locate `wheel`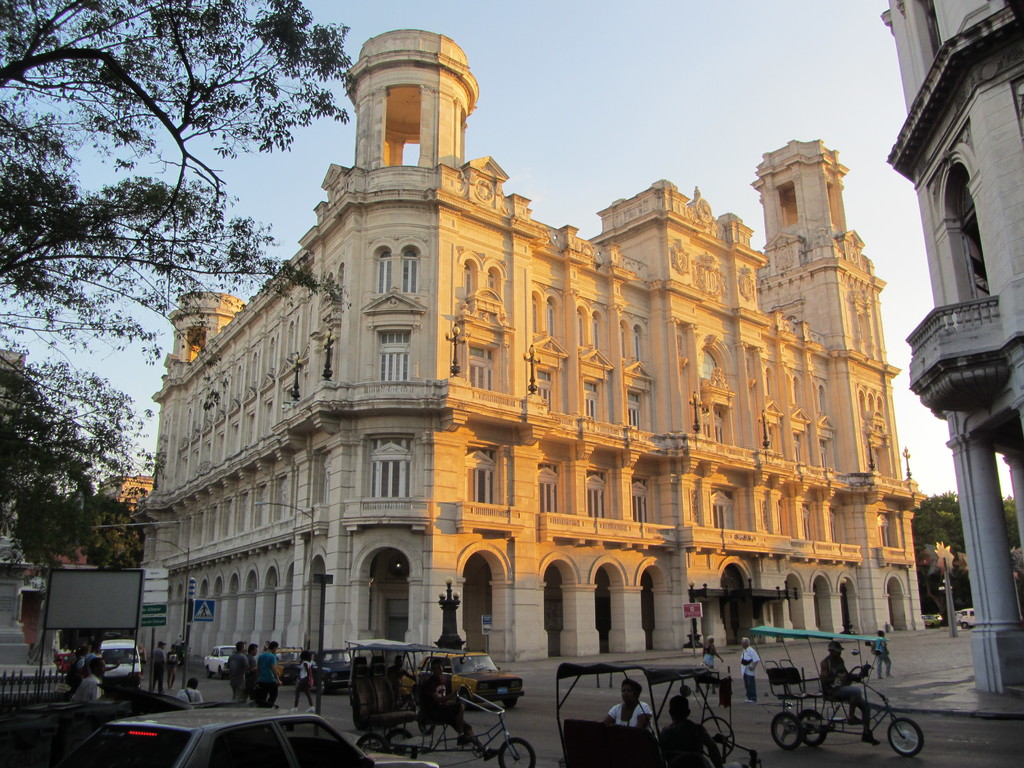
<bbox>797, 708, 827, 748</bbox>
